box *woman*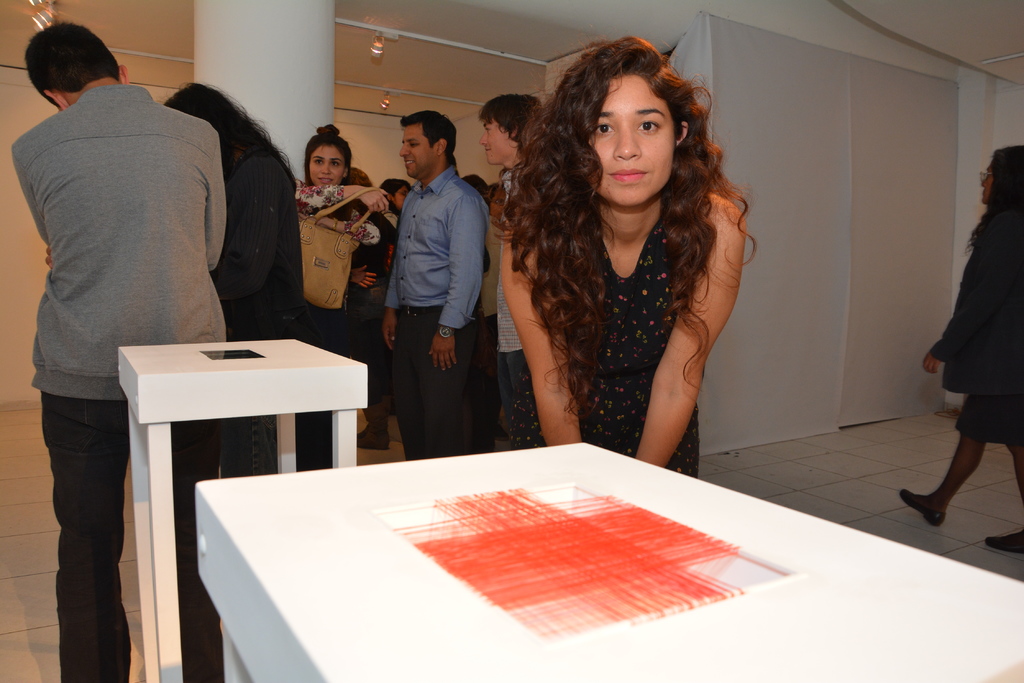
(369,177,413,266)
